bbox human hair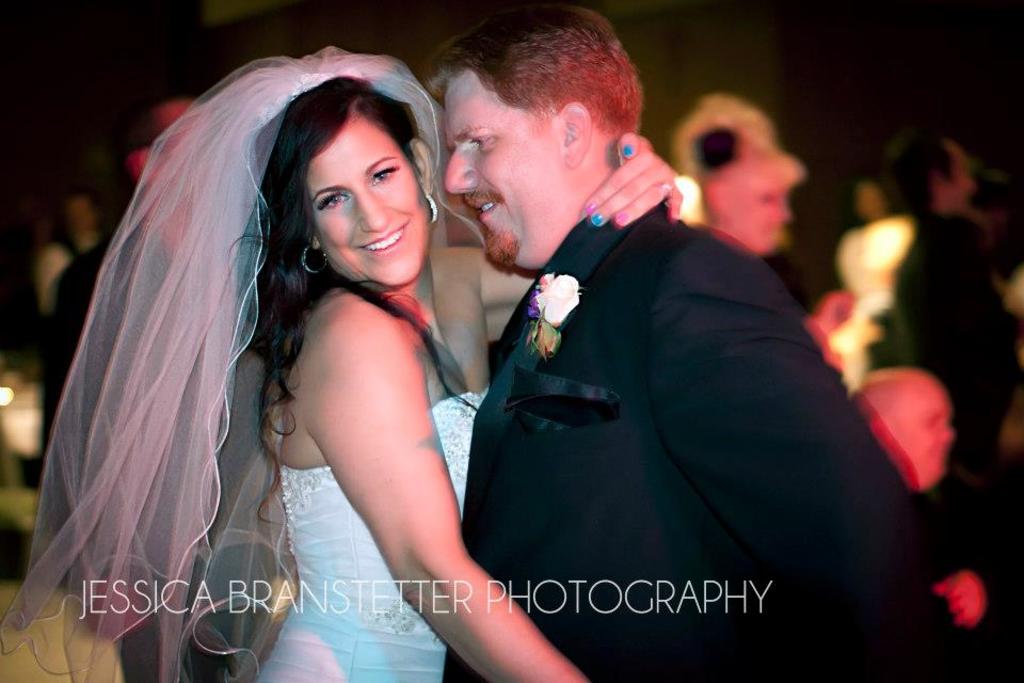
select_region(885, 126, 954, 211)
